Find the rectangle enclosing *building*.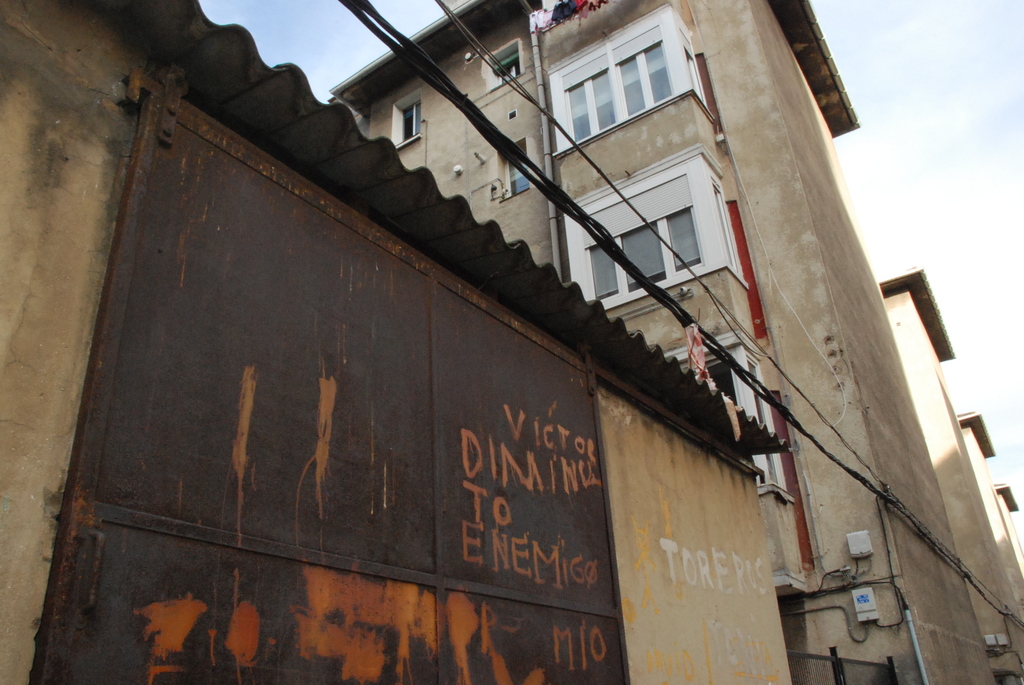
<bbox>0, 0, 965, 678</bbox>.
